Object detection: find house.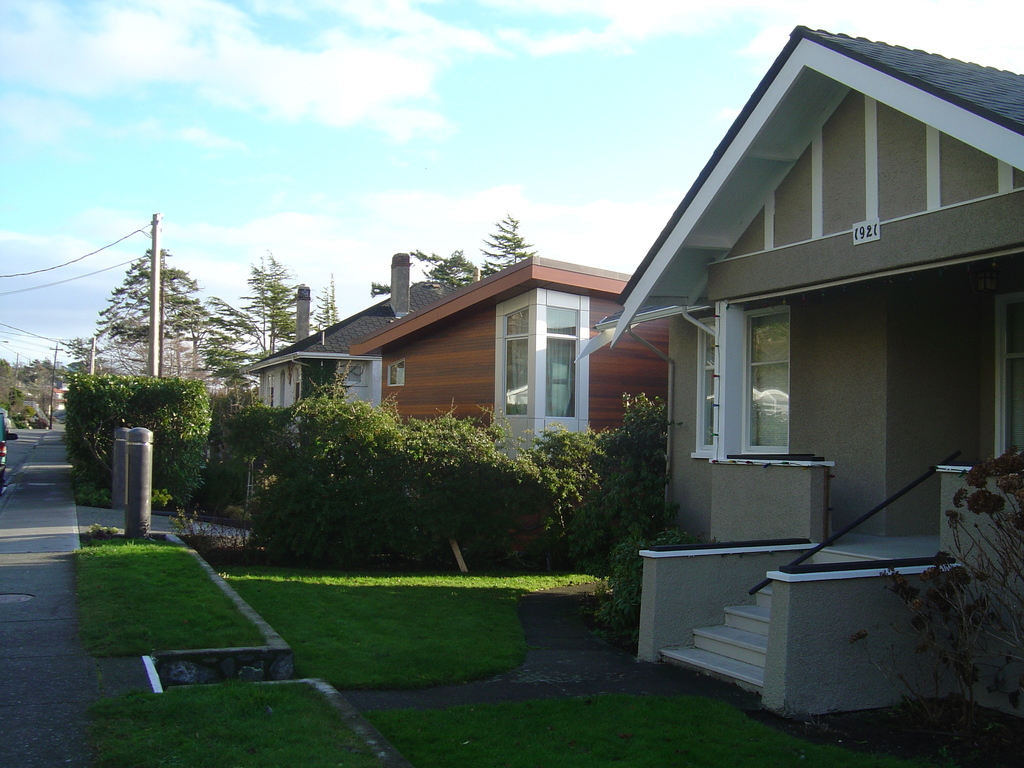
left=570, top=25, right=1021, bottom=722.
